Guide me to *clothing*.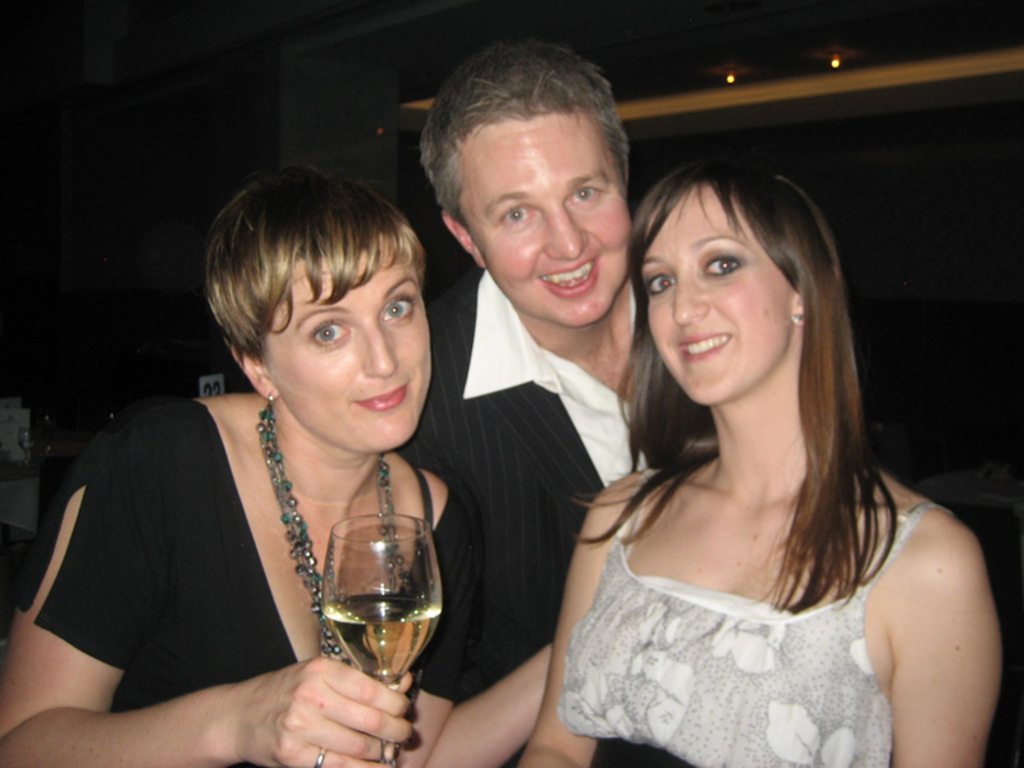
Guidance: 0:403:484:767.
